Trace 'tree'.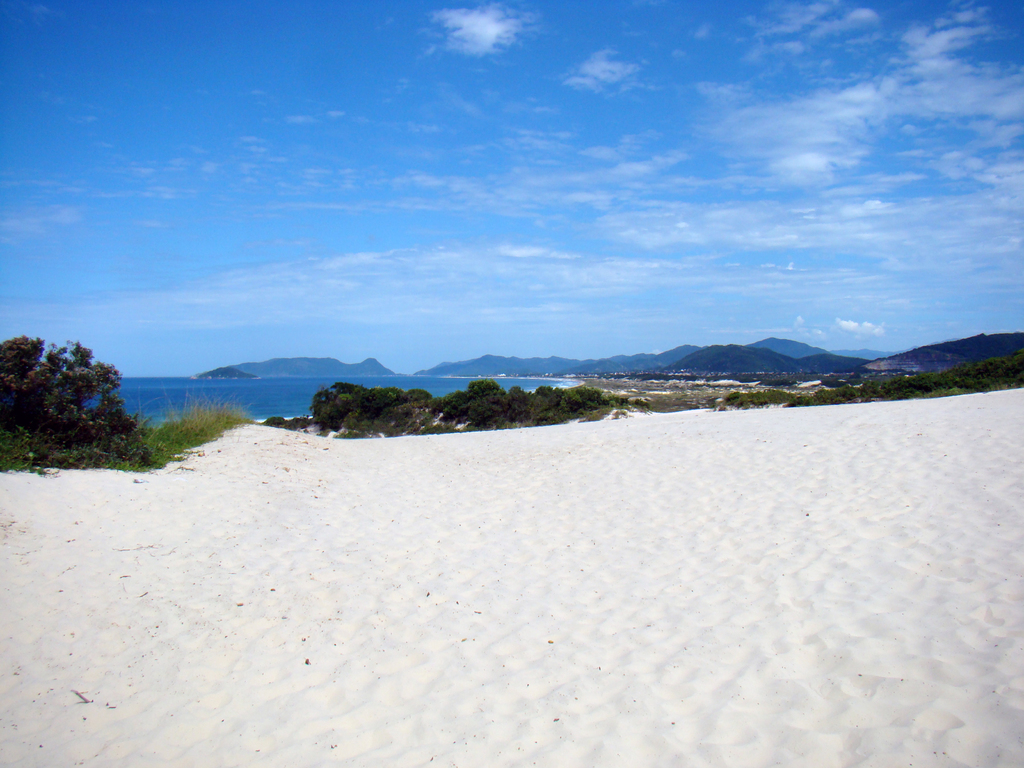
Traced to BBox(0, 328, 151, 461).
